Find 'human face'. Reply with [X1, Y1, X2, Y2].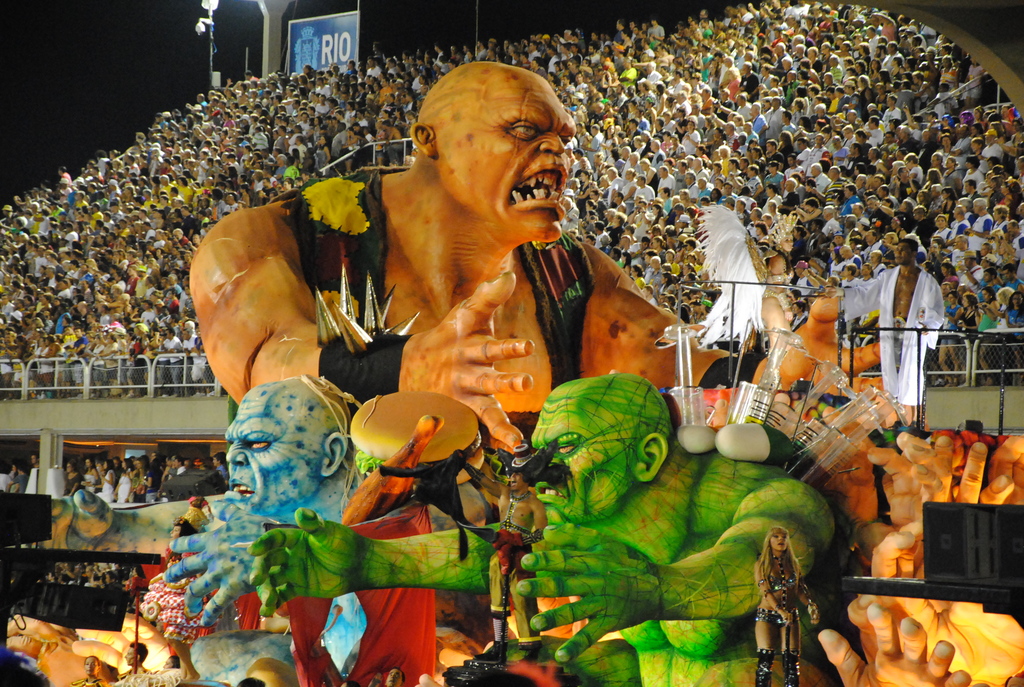
[225, 395, 319, 516].
